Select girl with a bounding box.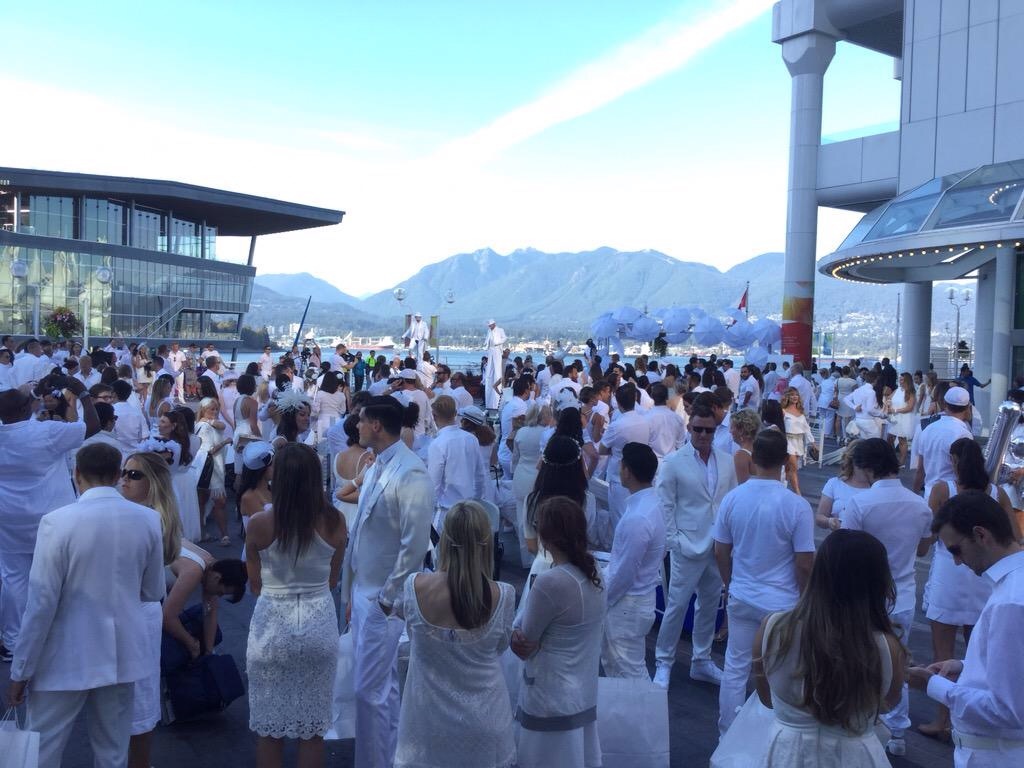
(240, 443, 274, 582).
